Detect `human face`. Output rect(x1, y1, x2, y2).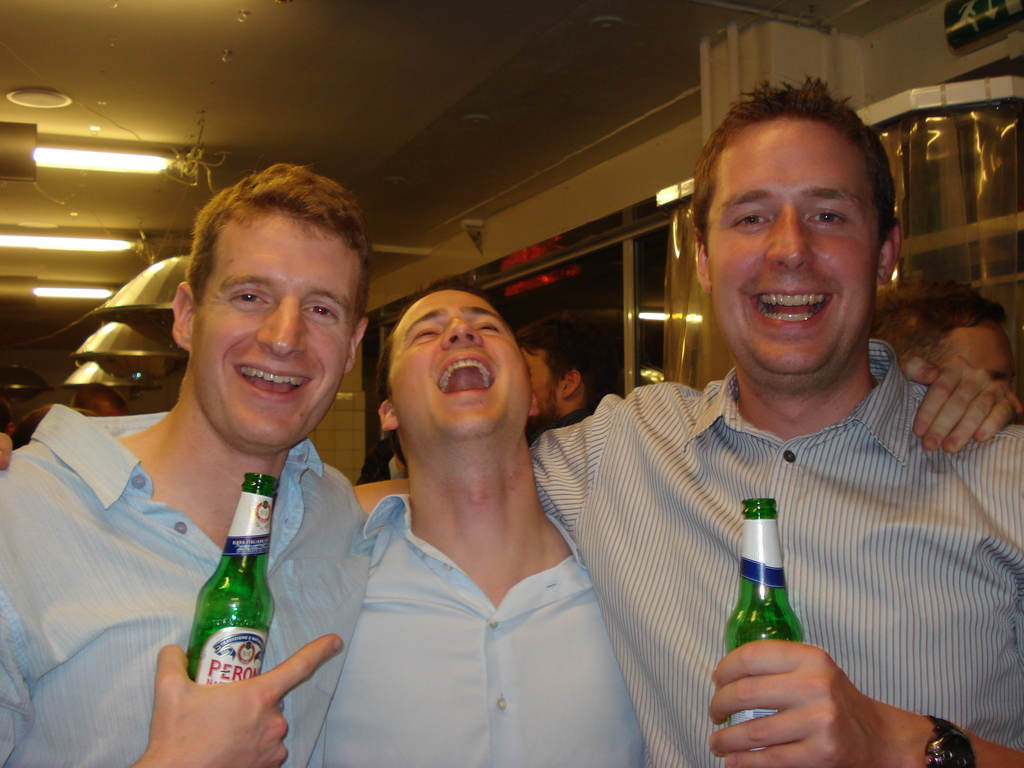
rect(938, 319, 1022, 417).
